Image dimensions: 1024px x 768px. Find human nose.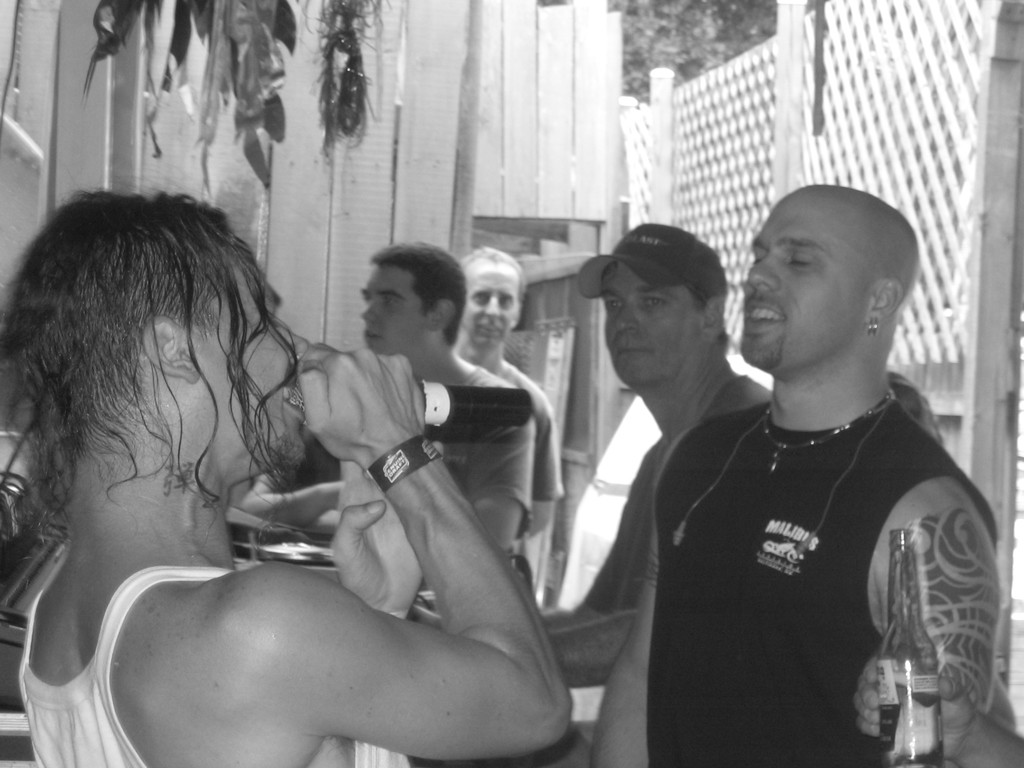
l=619, t=303, r=636, b=326.
